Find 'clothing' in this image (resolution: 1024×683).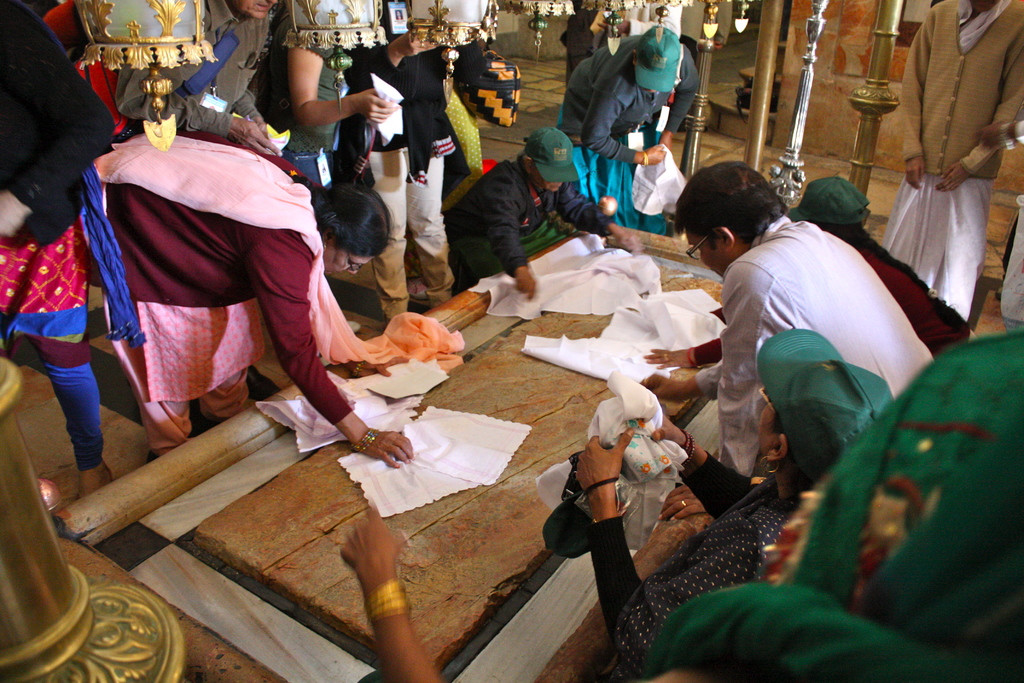
bbox(452, 158, 614, 281).
